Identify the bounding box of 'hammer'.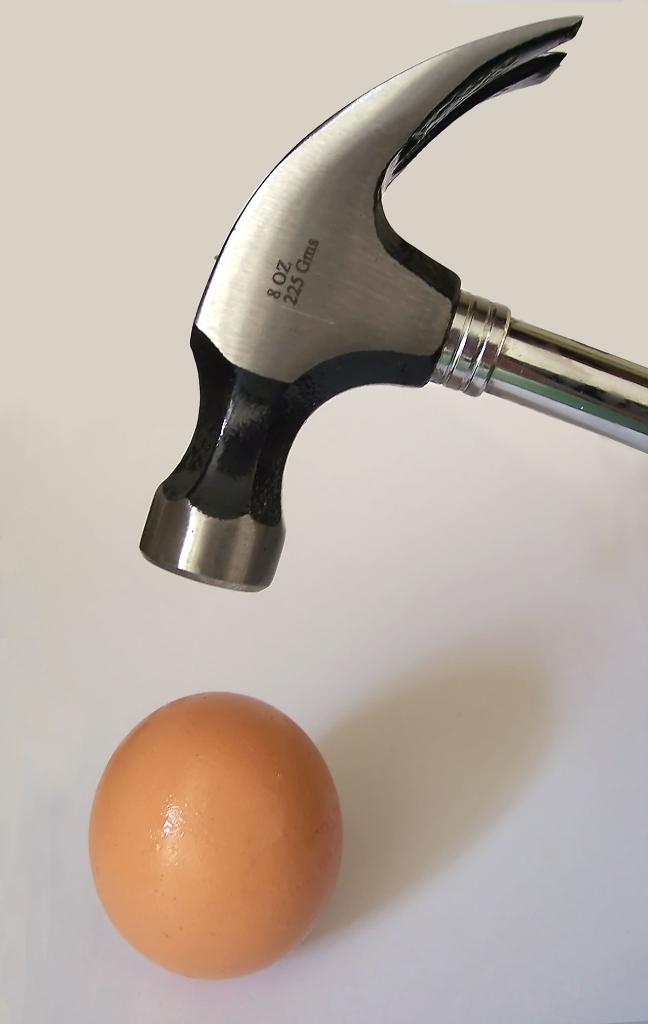
rect(144, 15, 647, 579).
